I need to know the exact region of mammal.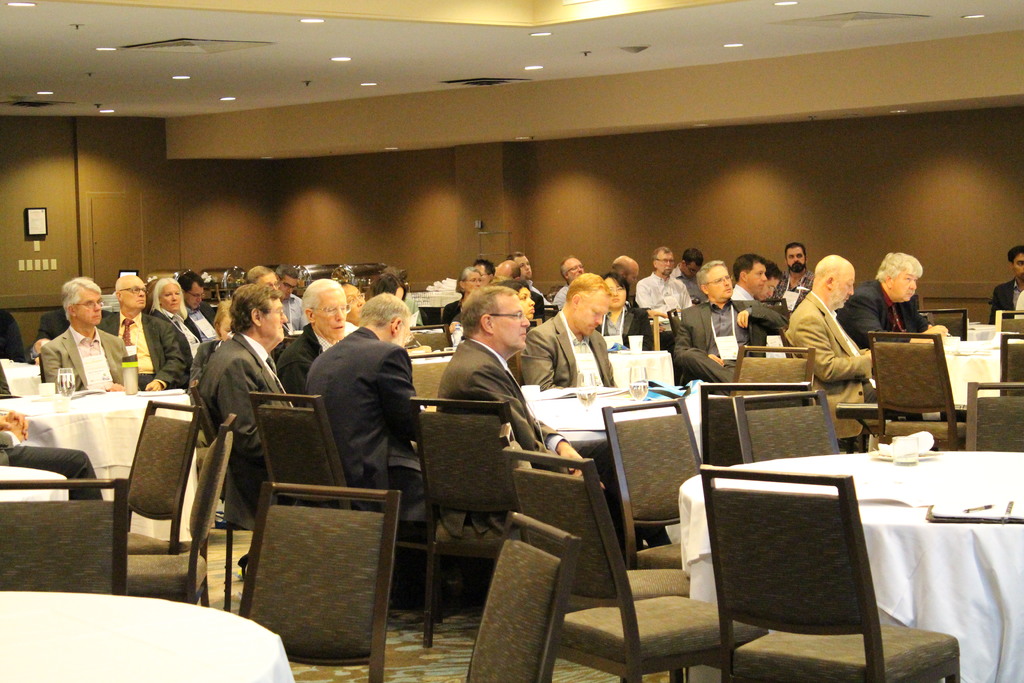
Region: crop(632, 247, 695, 341).
